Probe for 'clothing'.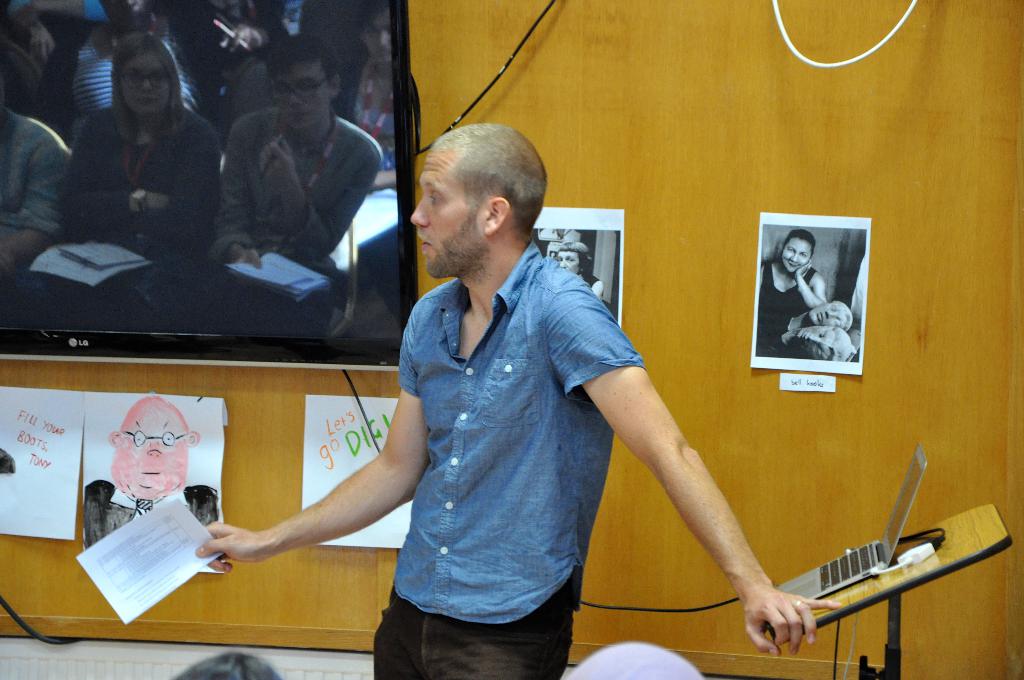
Probe result: 0,108,76,279.
